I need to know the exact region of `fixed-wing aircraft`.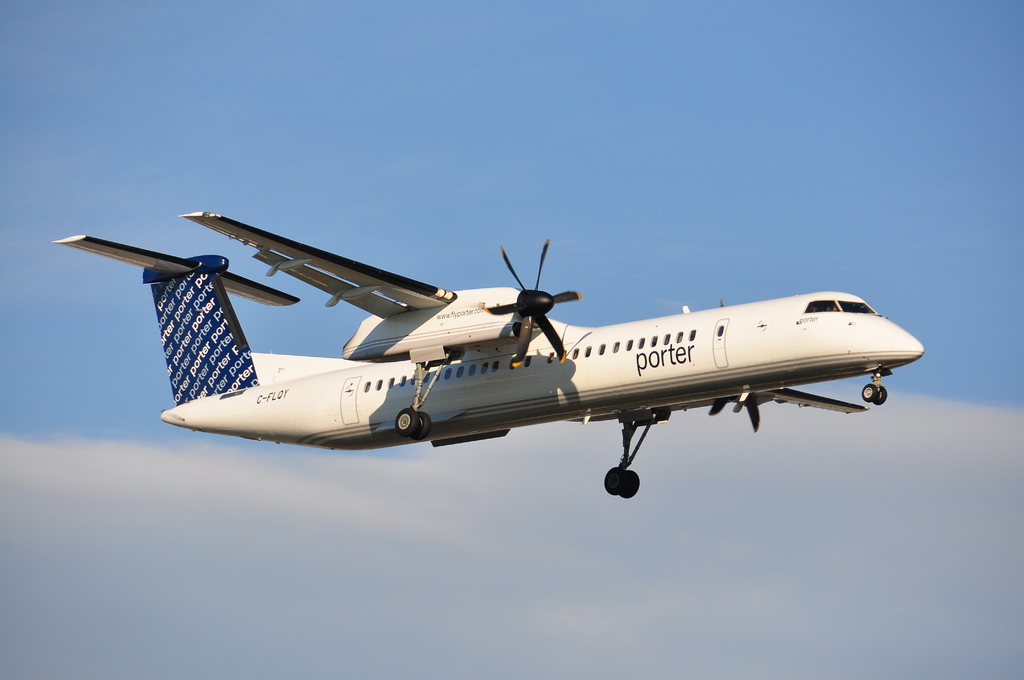
Region: left=54, top=207, right=927, bottom=499.
